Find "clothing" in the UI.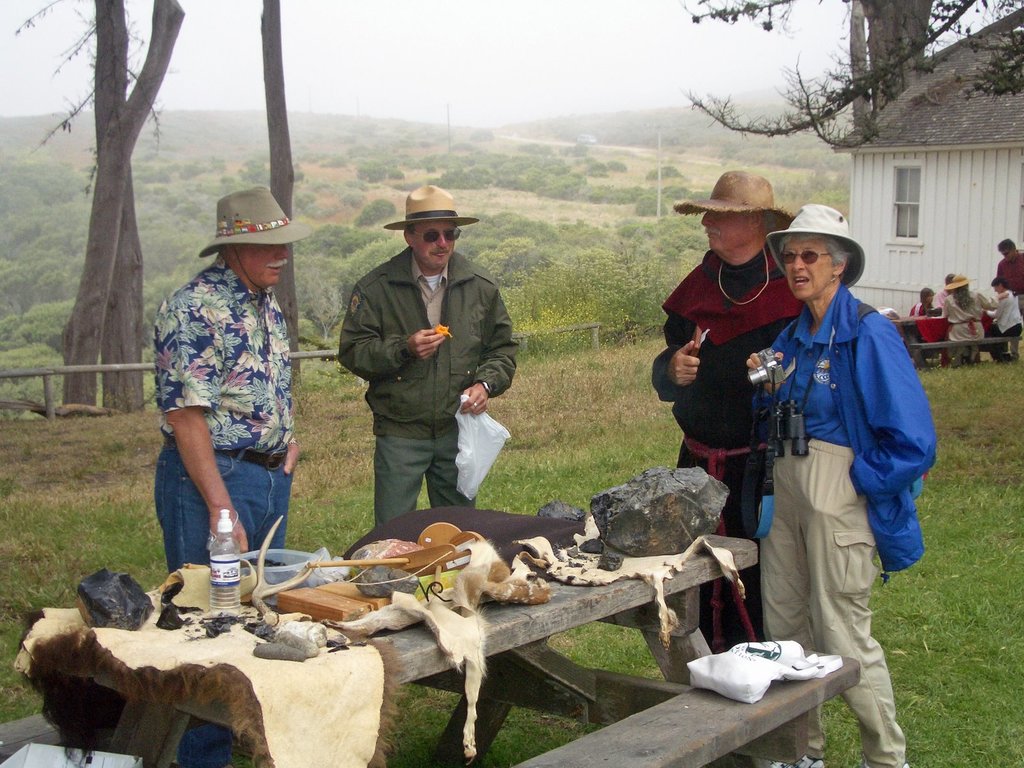
UI element at 153:260:301:578.
